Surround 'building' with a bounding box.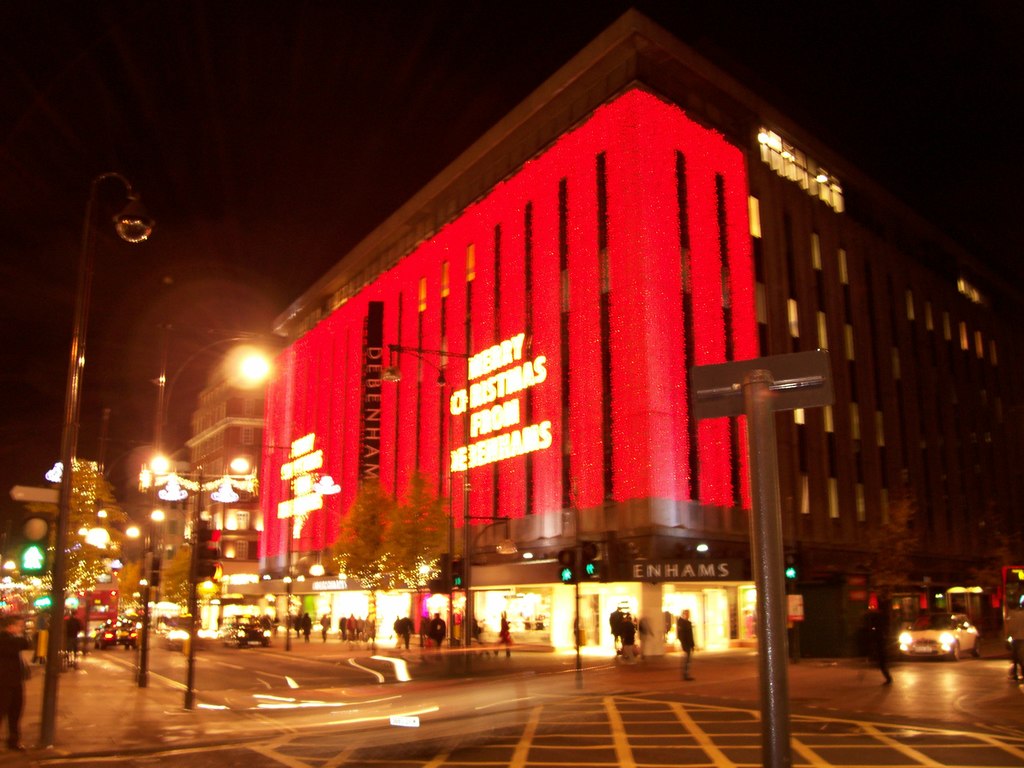
179:378:267:631.
